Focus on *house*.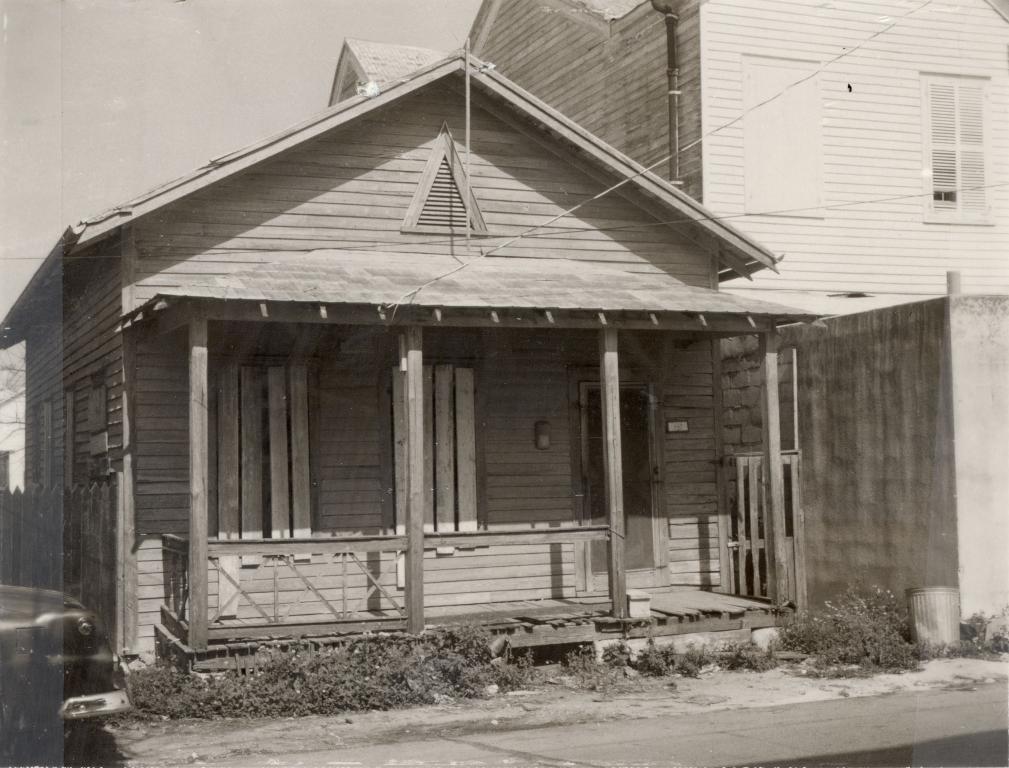
Focused at select_region(1, 0, 1008, 659).
